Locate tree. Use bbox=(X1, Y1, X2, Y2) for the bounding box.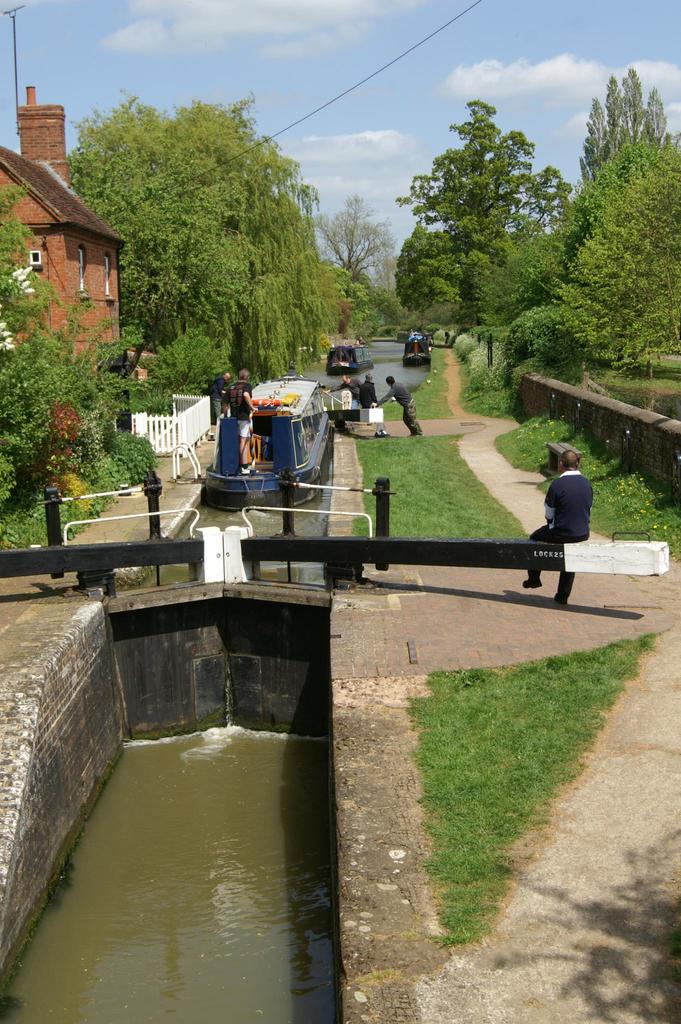
bbox=(58, 85, 268, 337).
